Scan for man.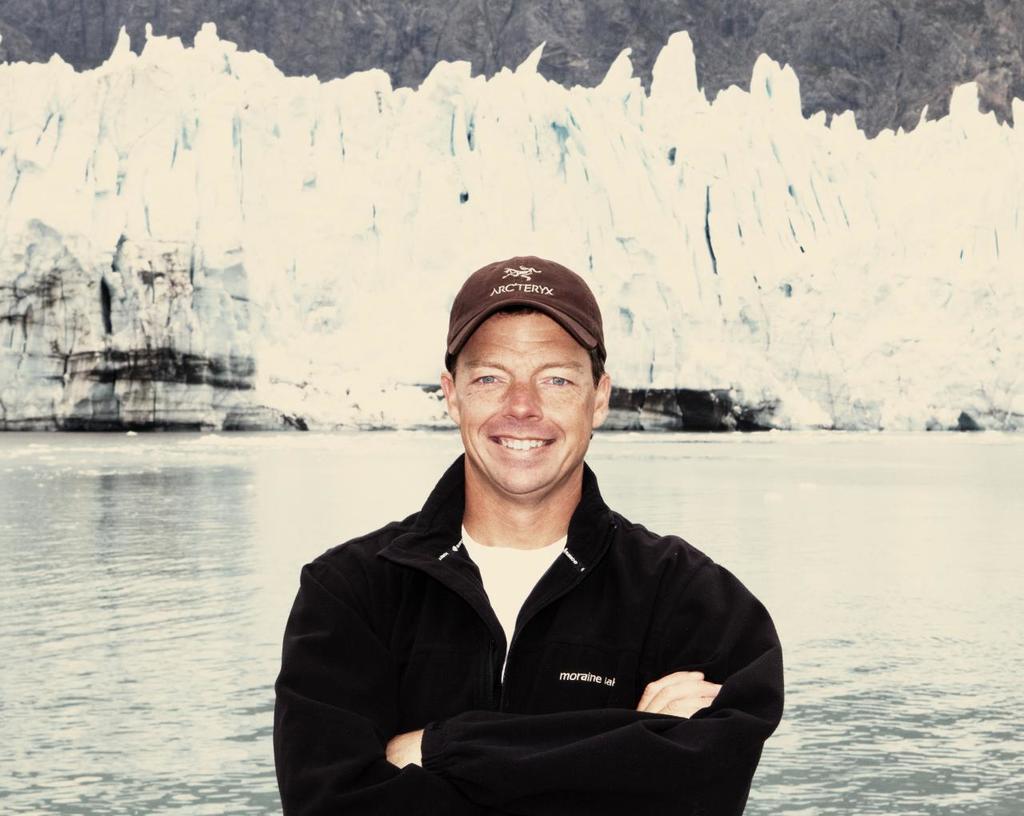
Scan result: left=296, top=238, right=762, bottom=794.
